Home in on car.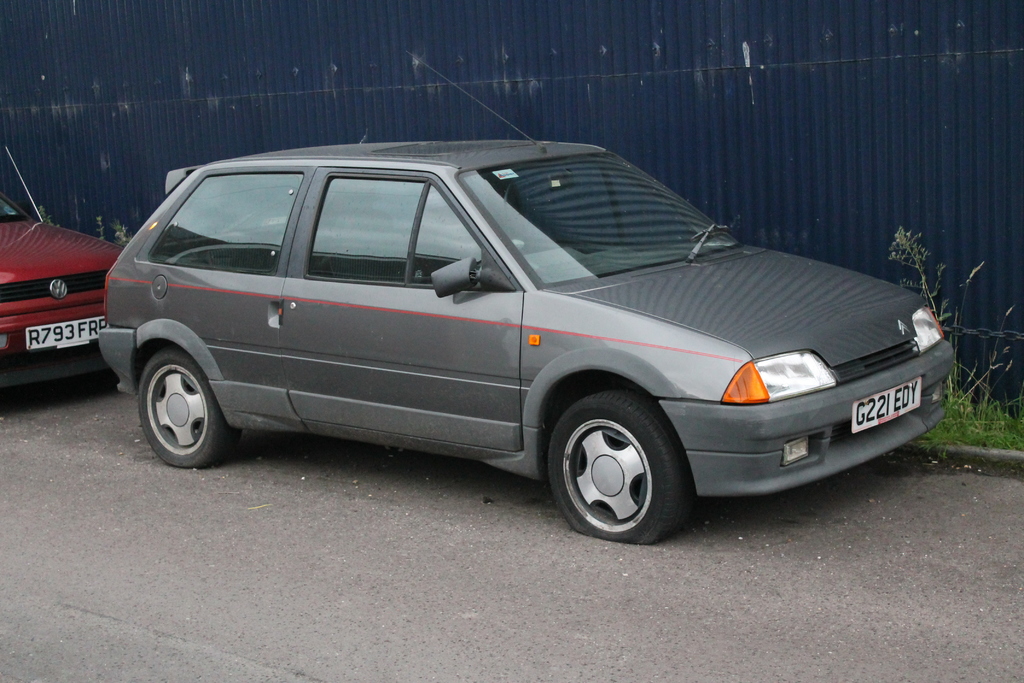
Homed in at BBox(98, 132, 968, 545).
